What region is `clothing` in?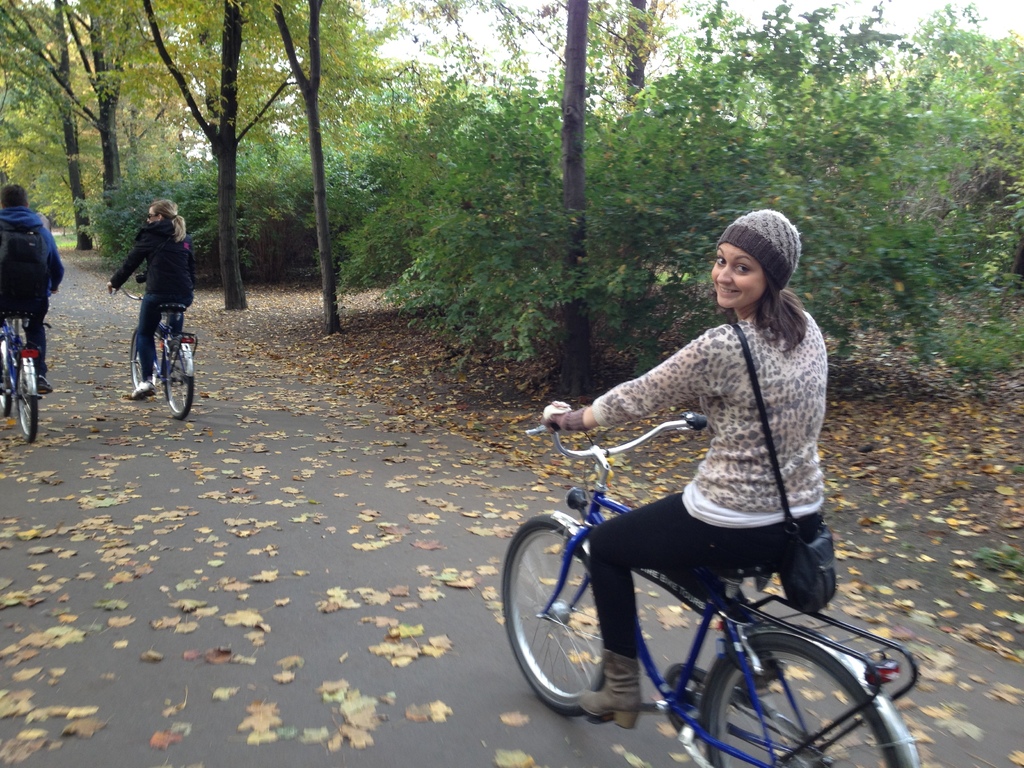
left=111, top=222, right=195, bottom=382.
